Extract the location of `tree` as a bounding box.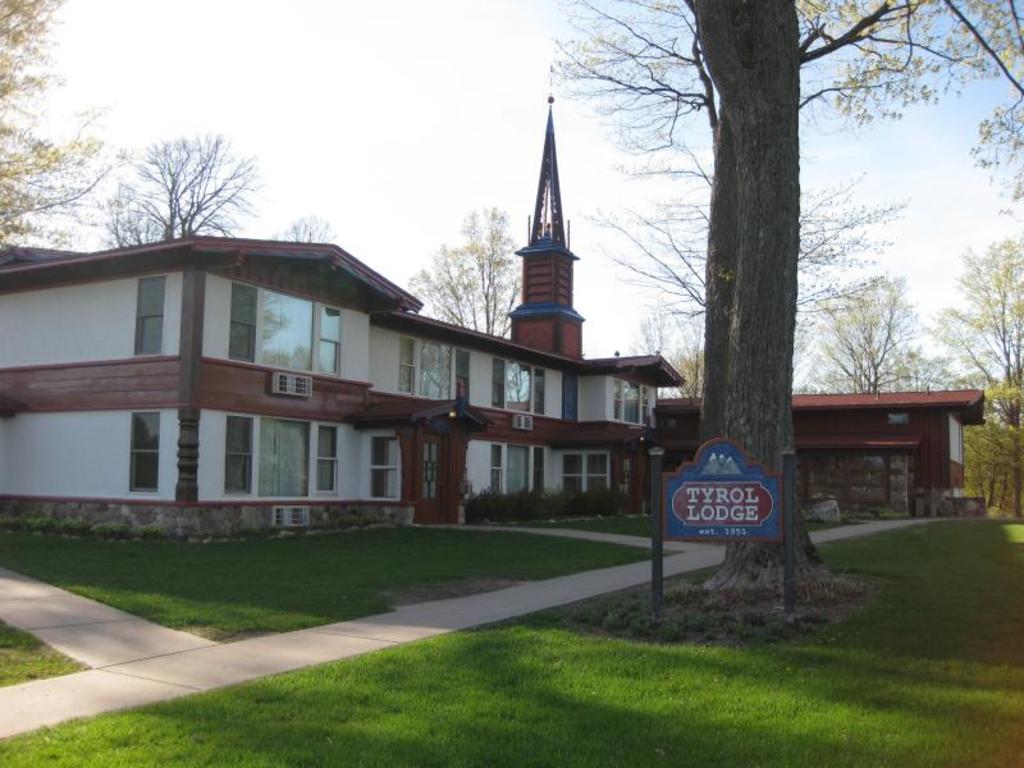
(left=96, top=122, right=275, bottom=238).
